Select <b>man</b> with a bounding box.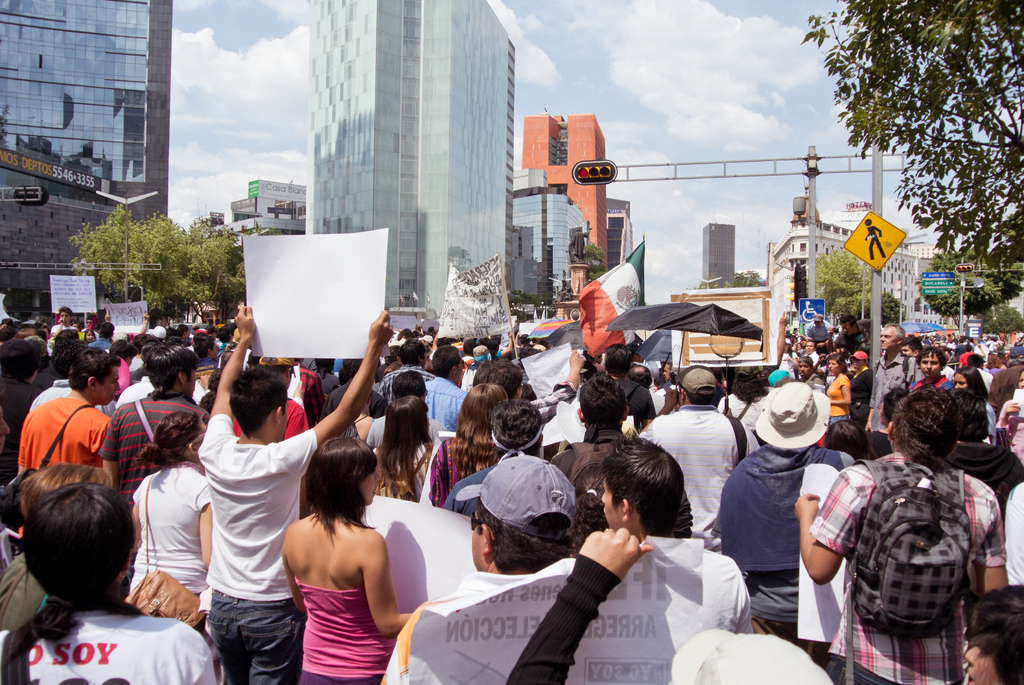
detection(379, 455, 577, 684).
